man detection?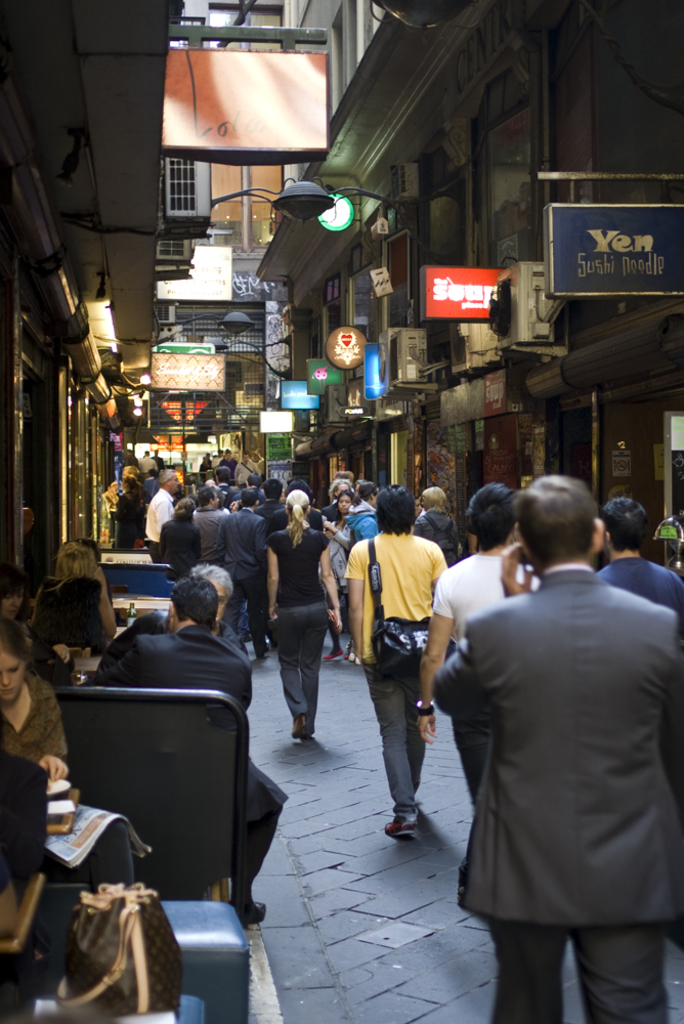
locate(217, 446, 239, 471)
